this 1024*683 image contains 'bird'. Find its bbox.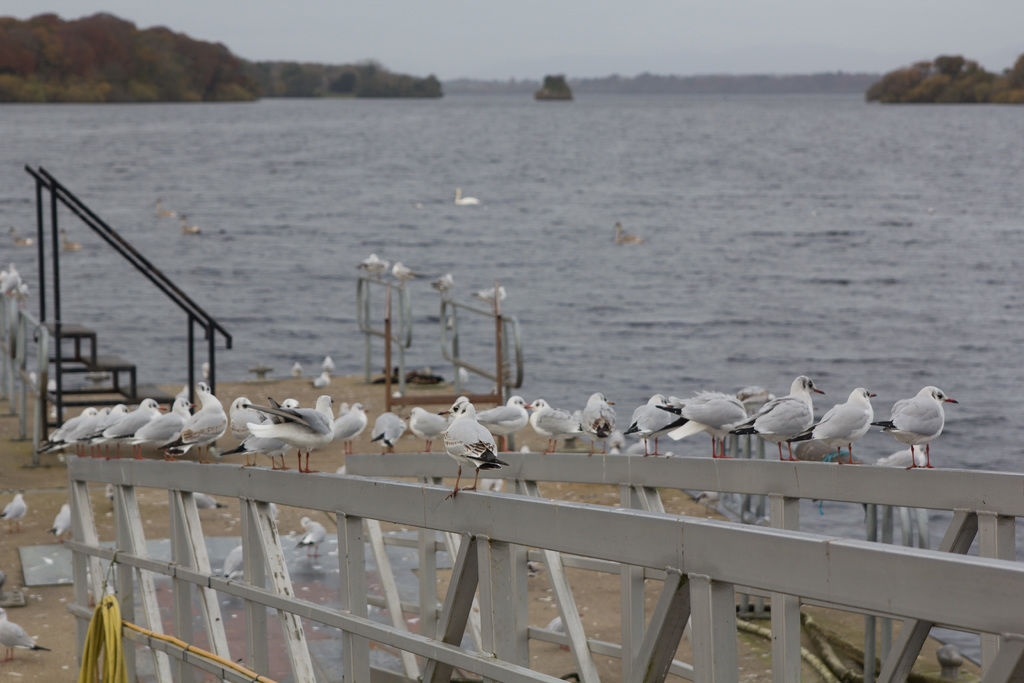
detection(193, 491, 231, 509).
